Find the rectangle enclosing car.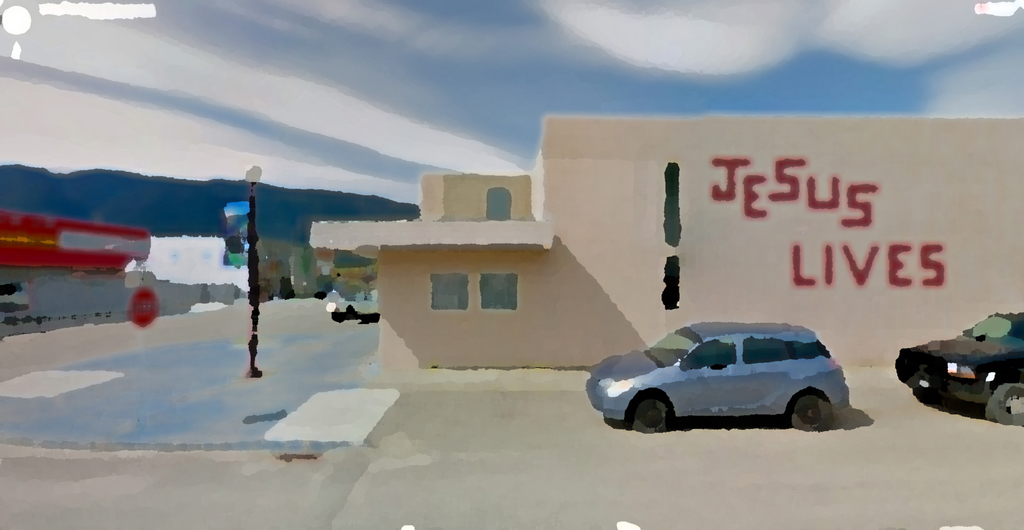
box=[893, 311, 1023, 427].
